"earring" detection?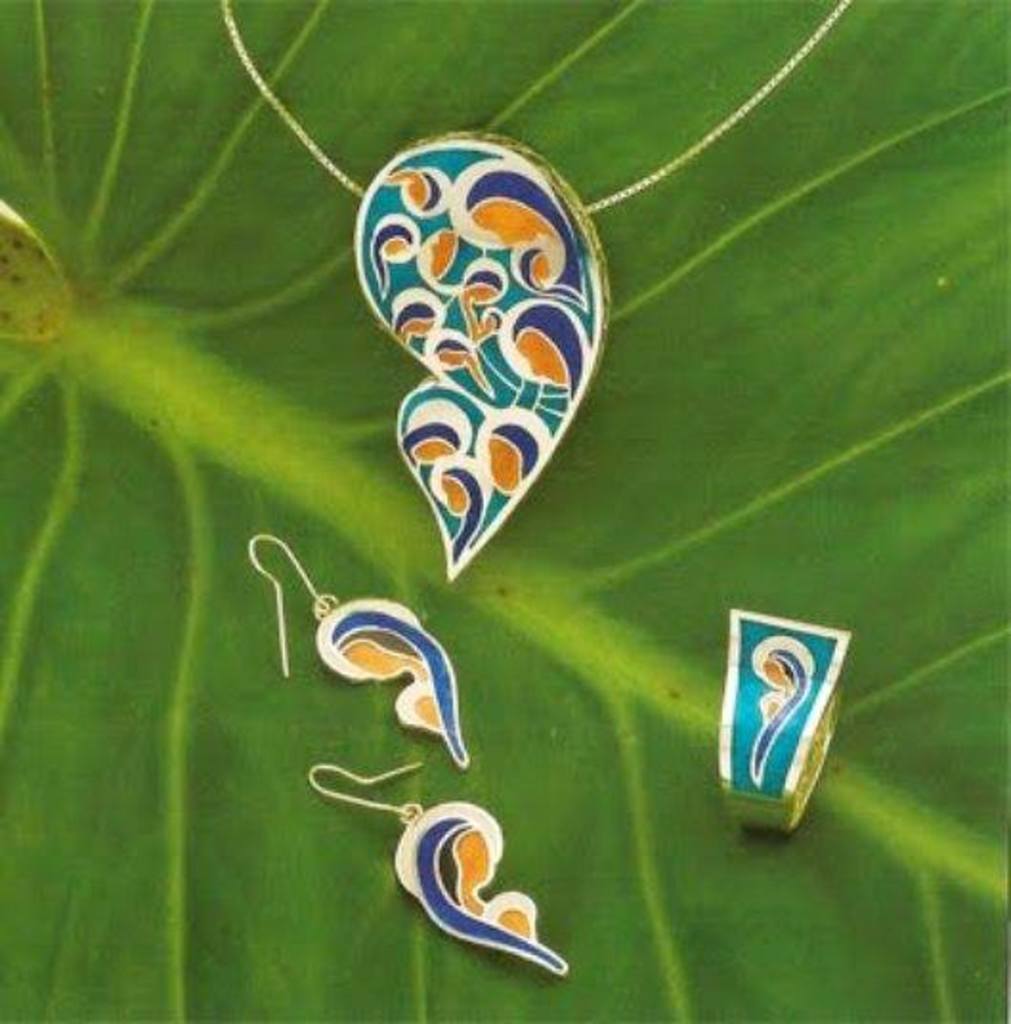
[left=306, top=760, right=575, bottom=980]
